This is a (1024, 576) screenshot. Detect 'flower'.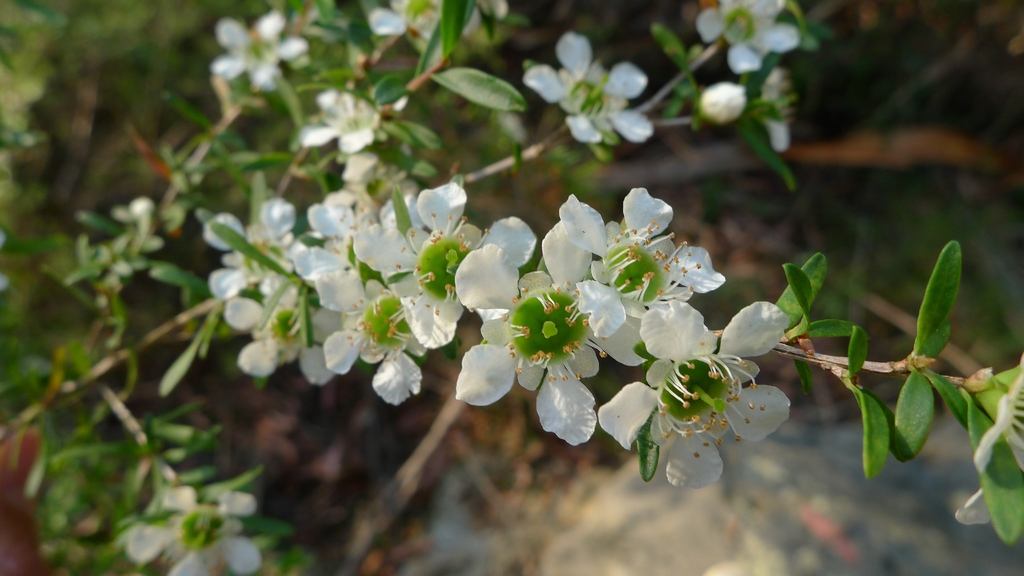
BBox(525, 28, 613, 115).
